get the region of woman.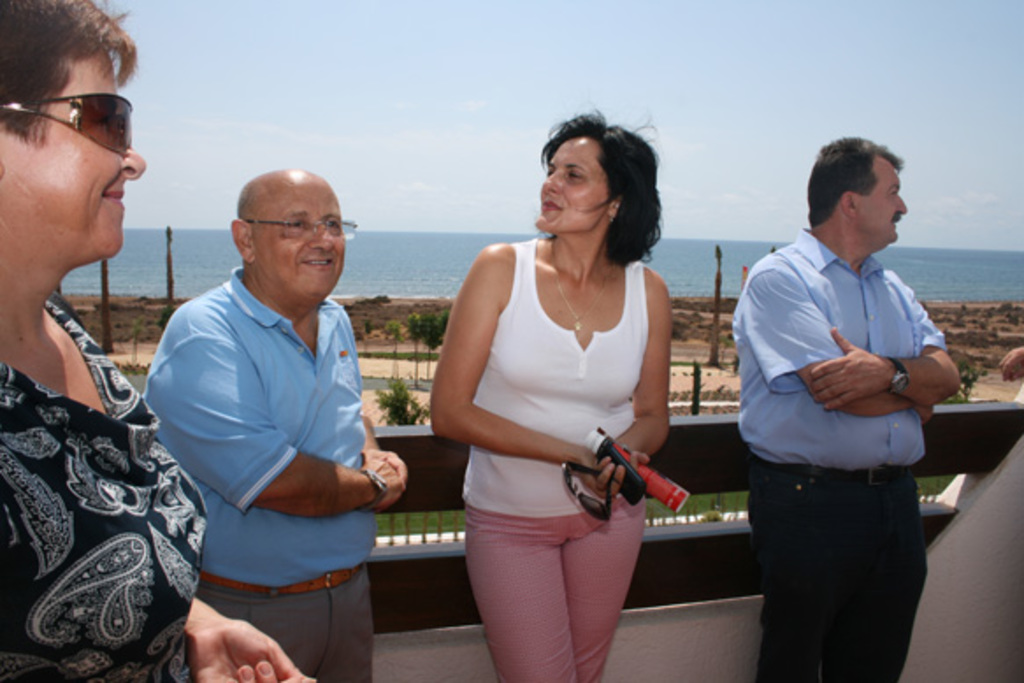
region(432, 116, 696, 665).
